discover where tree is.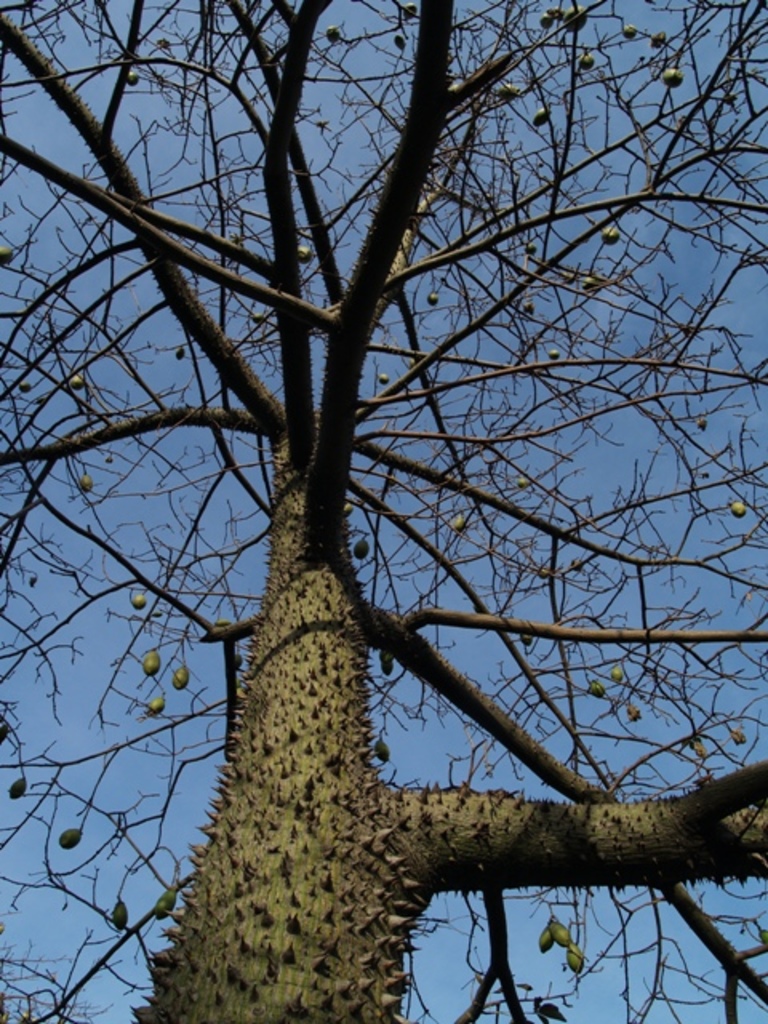
Discovered at <bbox>3, 50, 754, 1006</bbox>.
